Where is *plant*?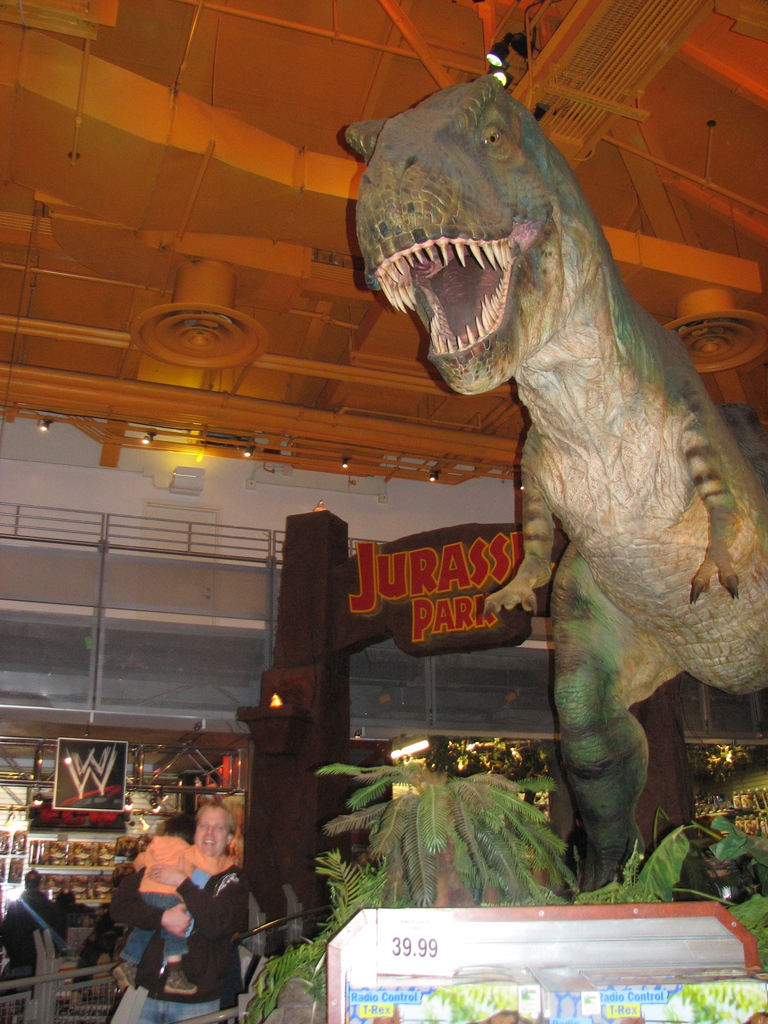
box(241, 758, 580, 1023).
